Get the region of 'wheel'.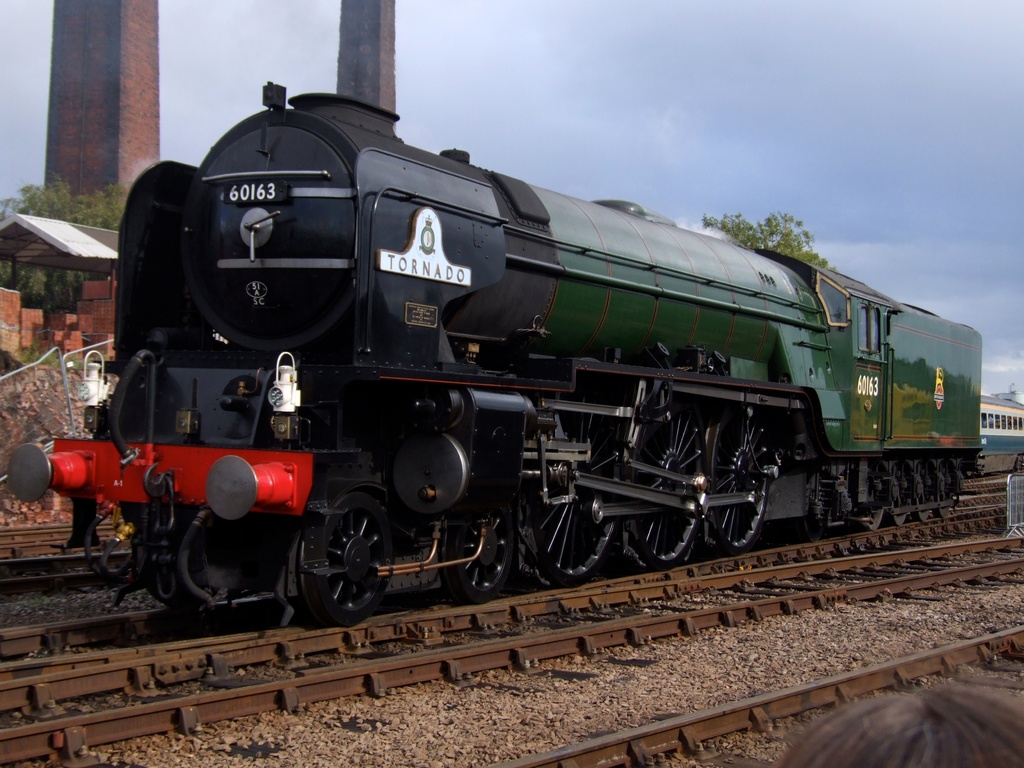
<region>862, 470, 886, 531</region>.
